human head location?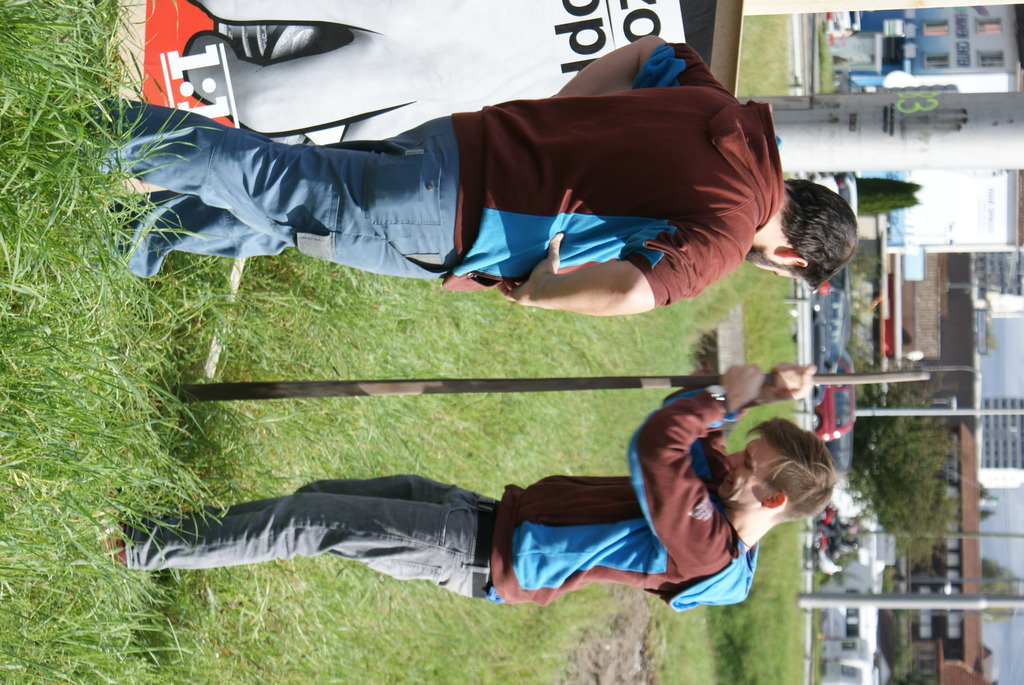
region(709, 418, 837, 524)
